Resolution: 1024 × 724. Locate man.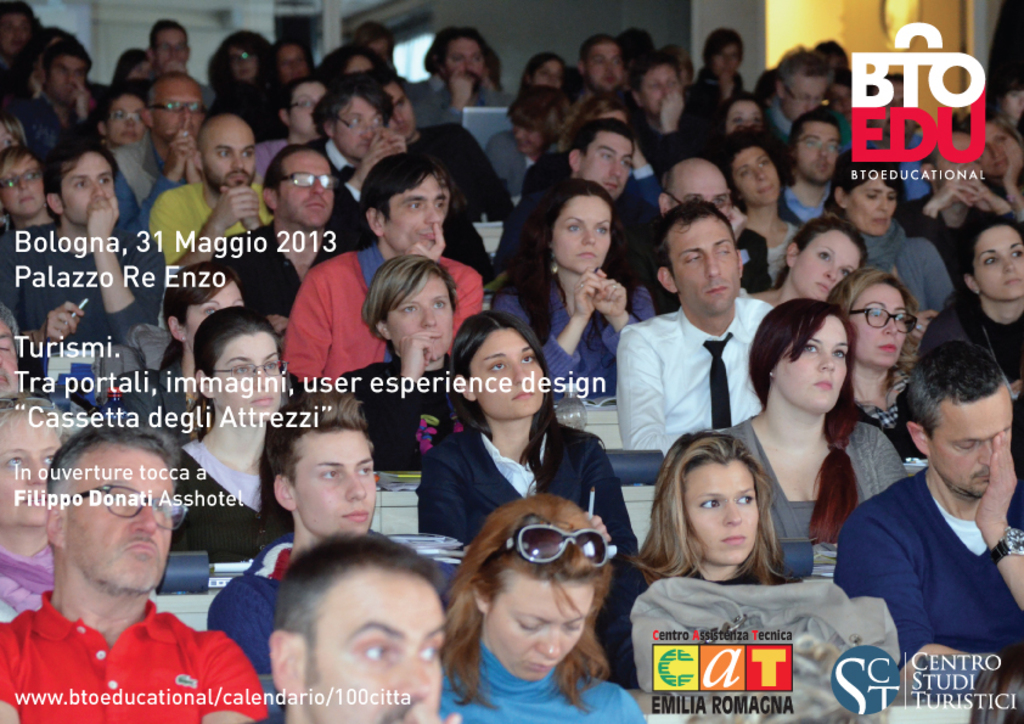
left=490, top=118, right=645, bottom=271.
